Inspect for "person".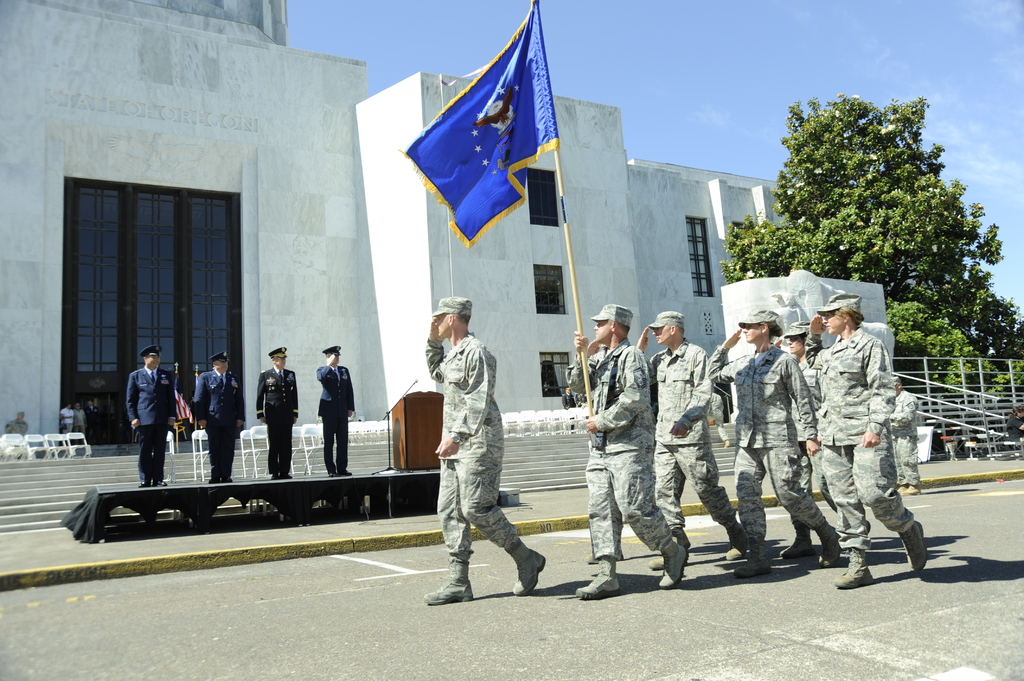
Inspection: BBox(74, 401, 88, 433).
